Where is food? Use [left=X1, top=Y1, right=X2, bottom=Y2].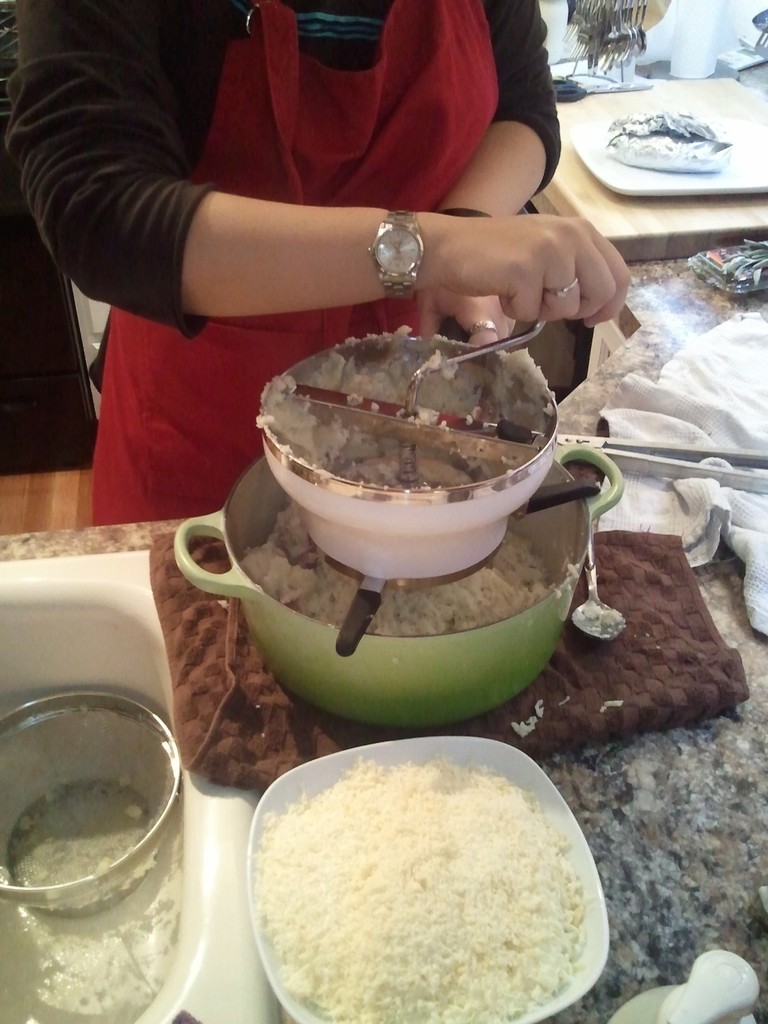
[left=227, top=486, right=573, bottom=640].
